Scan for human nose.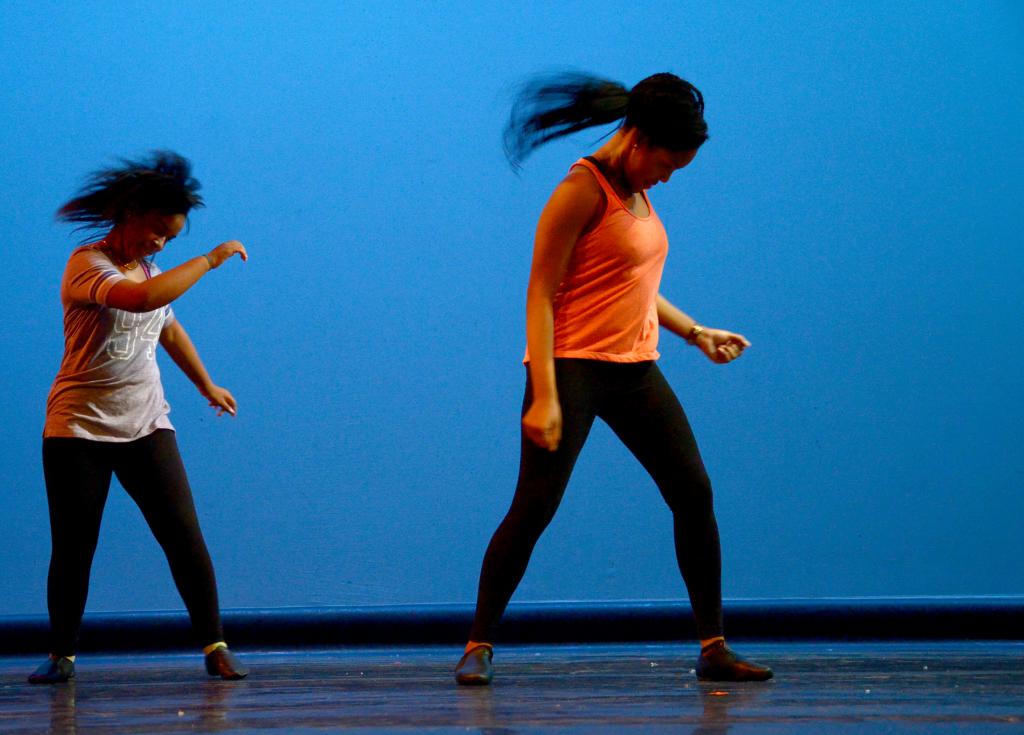
Scan result: BBox(148, 232, 171, 251).
